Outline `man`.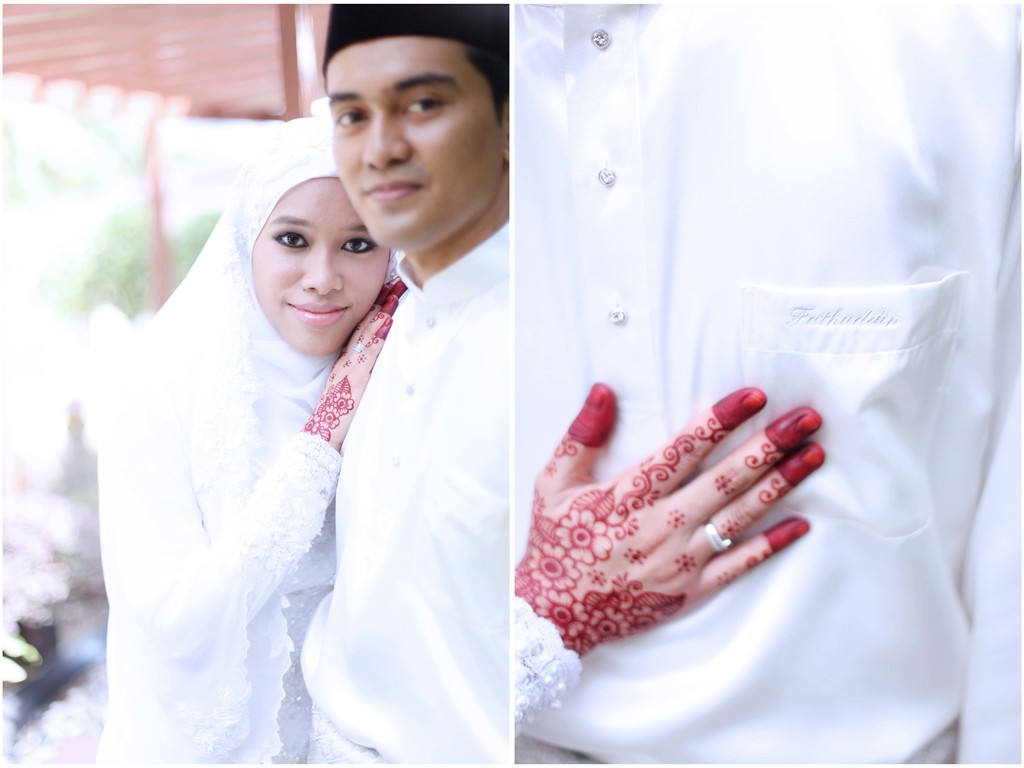
Outline: Rect(514, 0, 1023, 767).
